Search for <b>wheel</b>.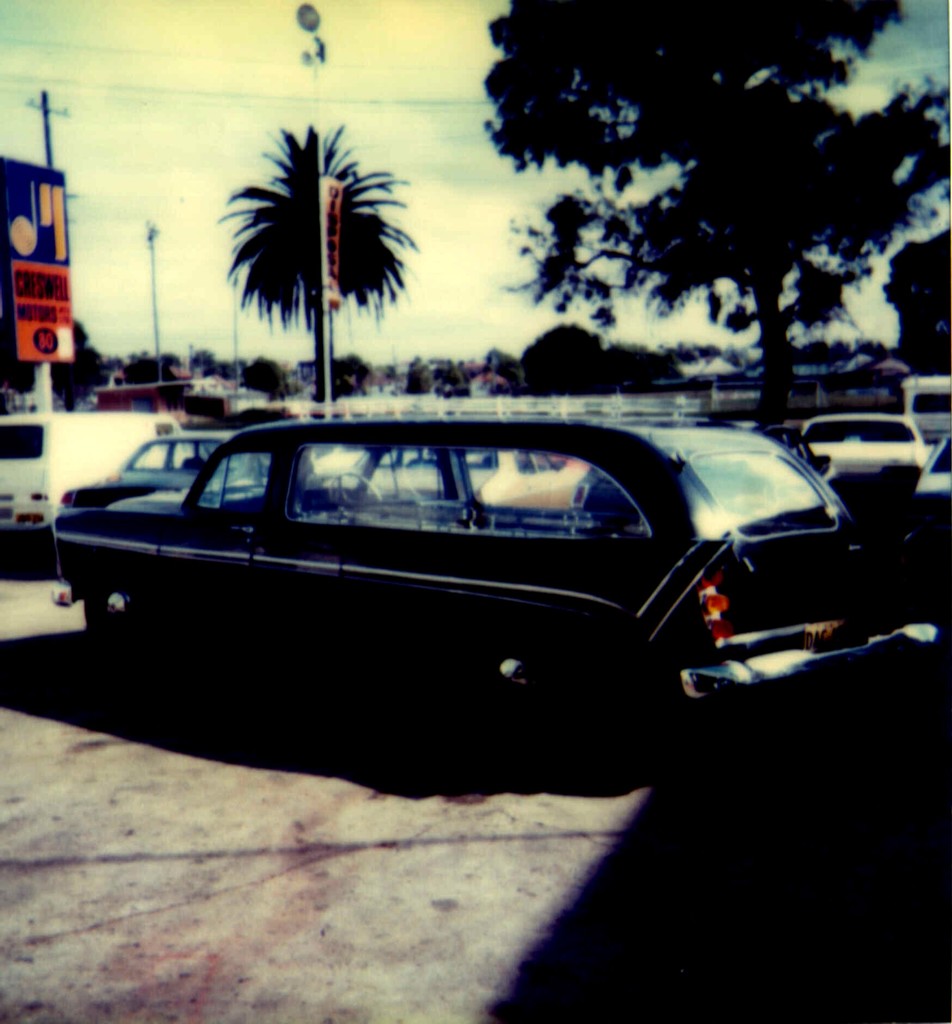
Found at crop(90, 584, 152, 650).
